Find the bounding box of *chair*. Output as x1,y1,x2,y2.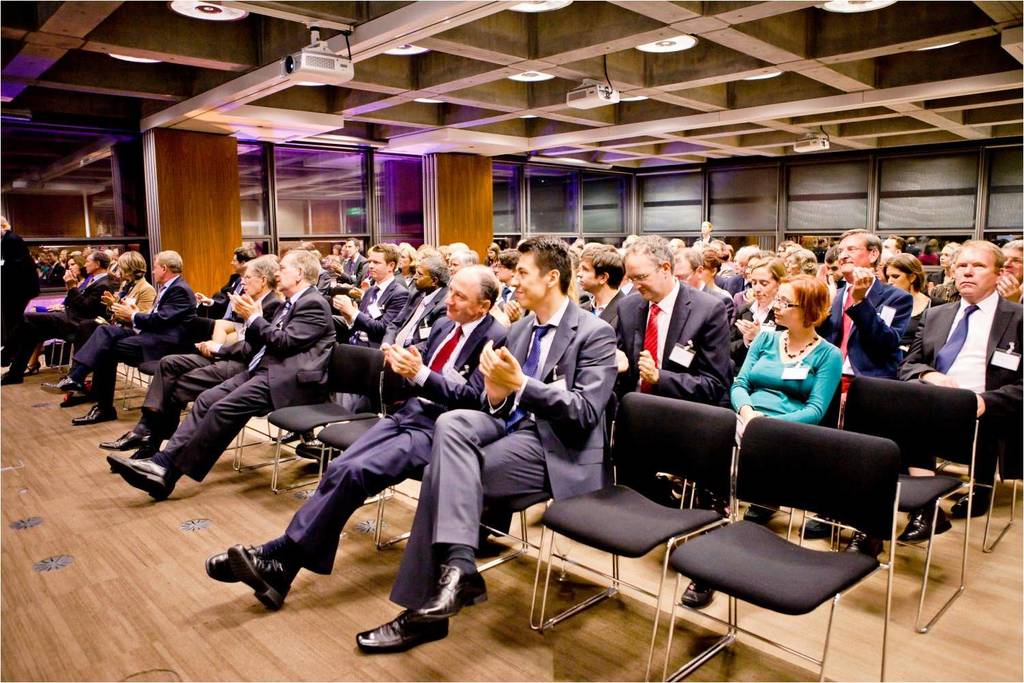
800,369,967,633.
